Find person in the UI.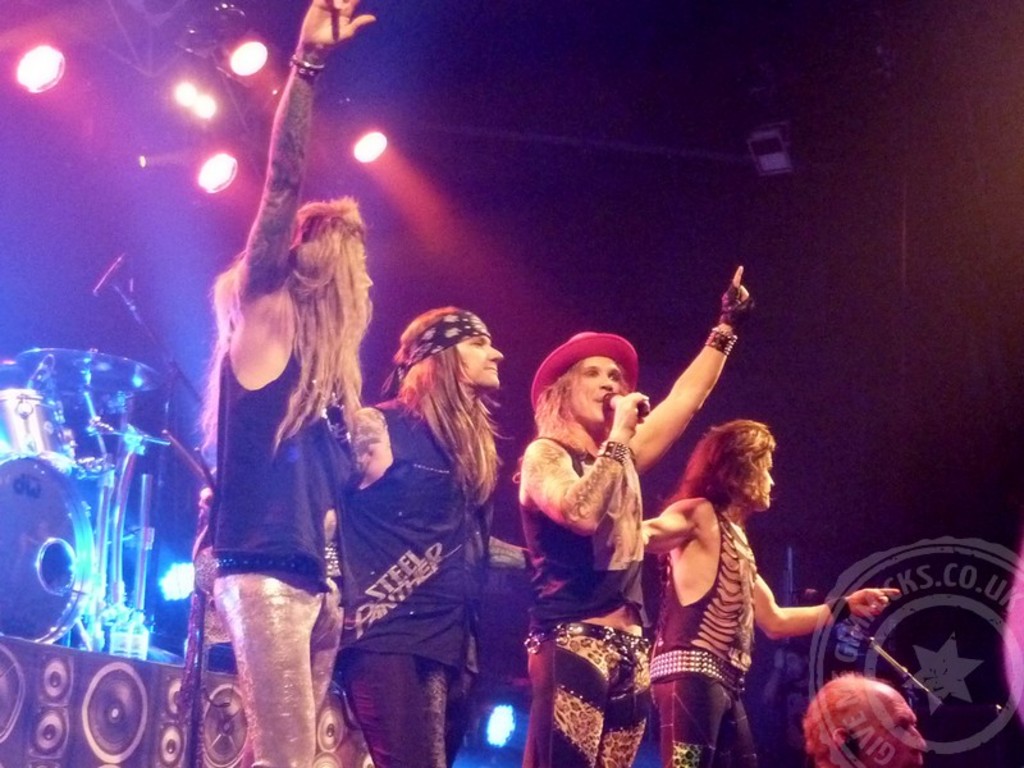
UI element at 518,260,750,767.
